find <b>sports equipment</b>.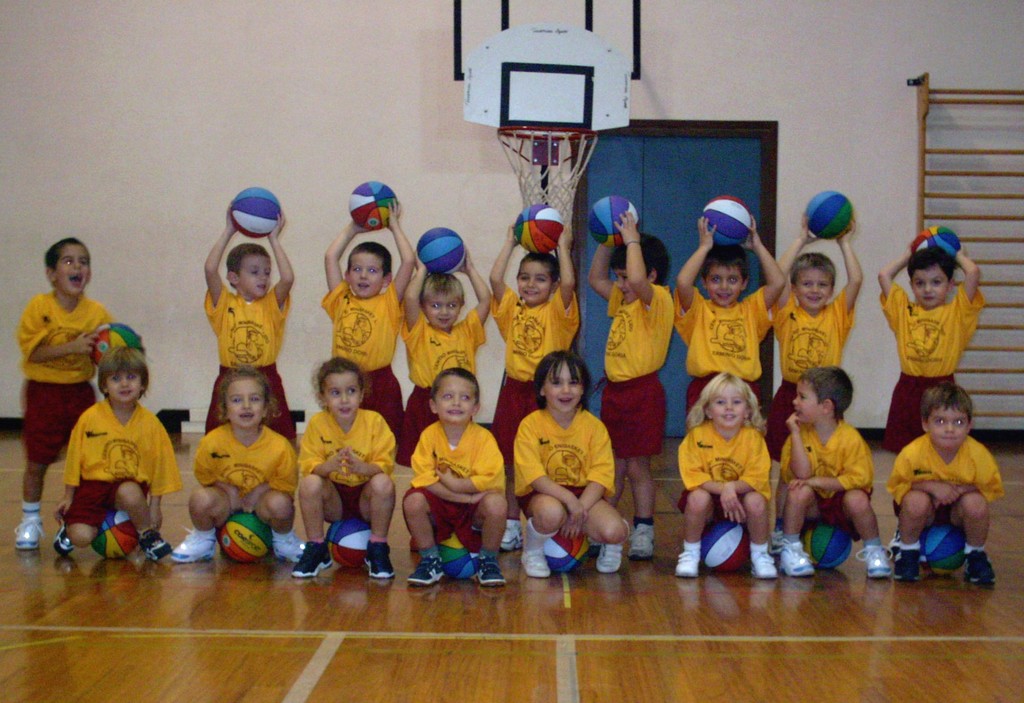
<box>804,191,854,242</box>.
